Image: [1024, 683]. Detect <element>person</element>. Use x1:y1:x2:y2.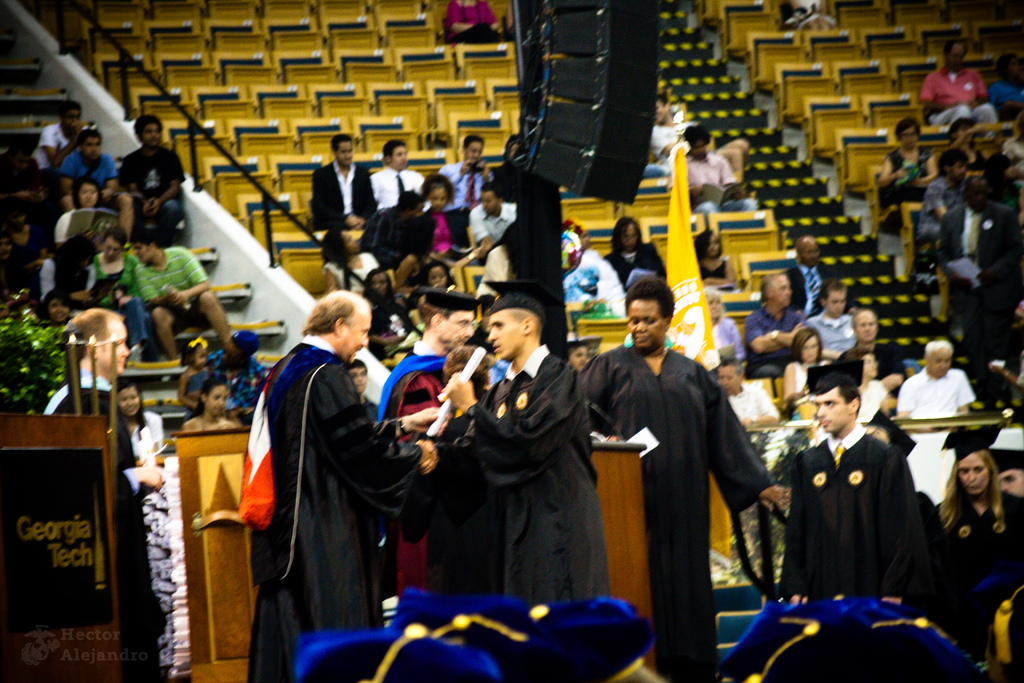
988:448:1023:506.
